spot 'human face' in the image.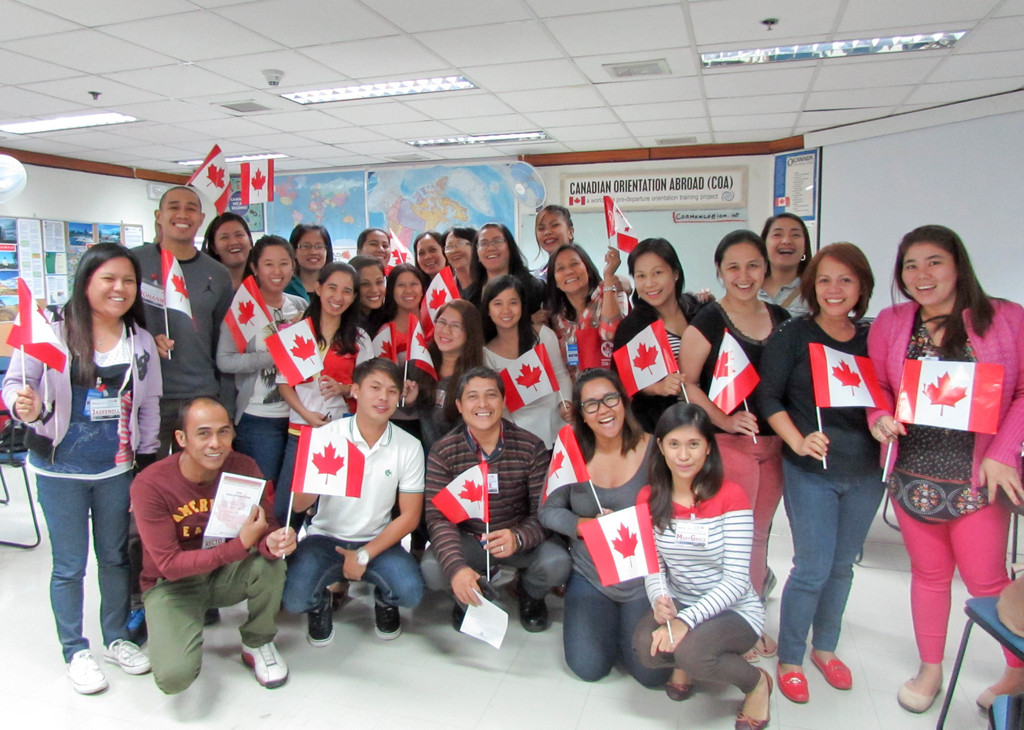
'human face' found at x1=415, y1=233, x2=445, y2=275.
